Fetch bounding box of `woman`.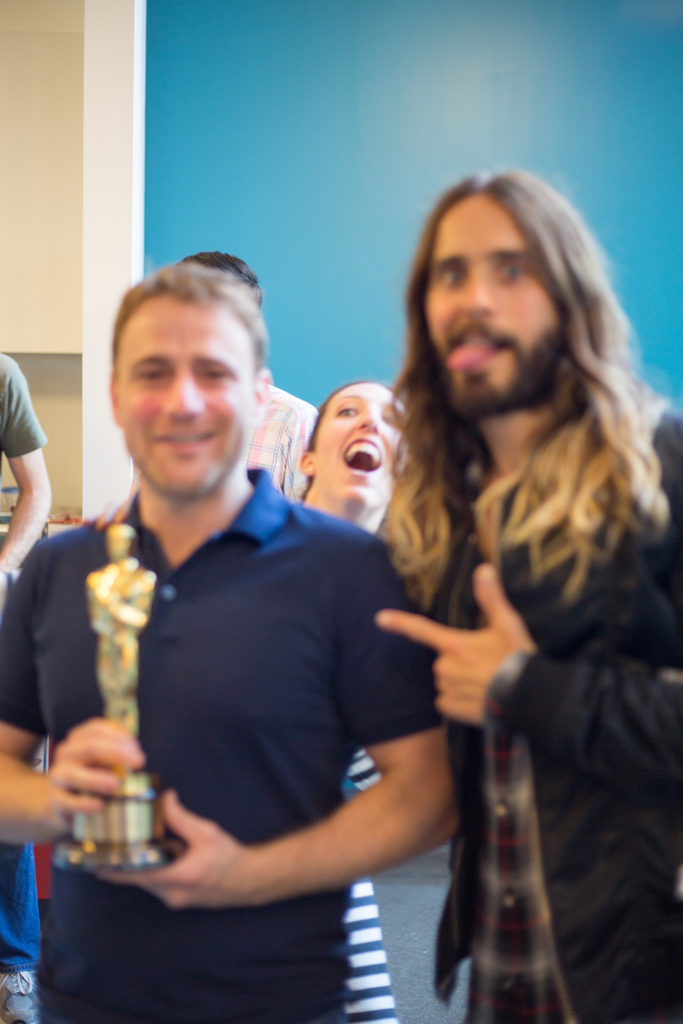
Bbox: 82/379/453/1023.
